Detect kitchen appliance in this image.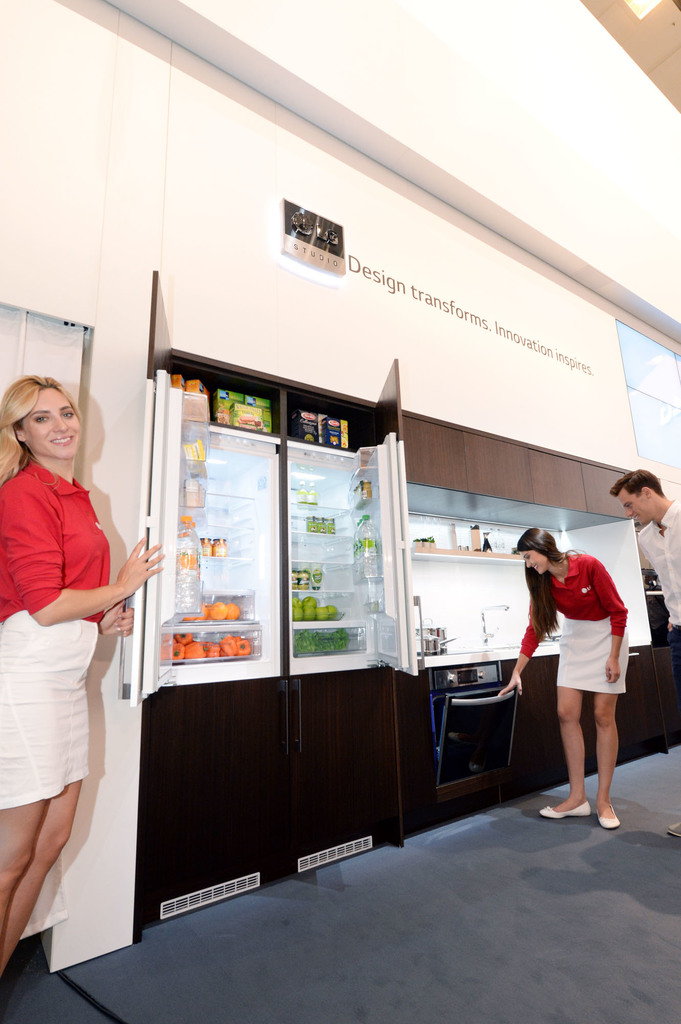
Detection: Rect(429, 664, 508, 788).
